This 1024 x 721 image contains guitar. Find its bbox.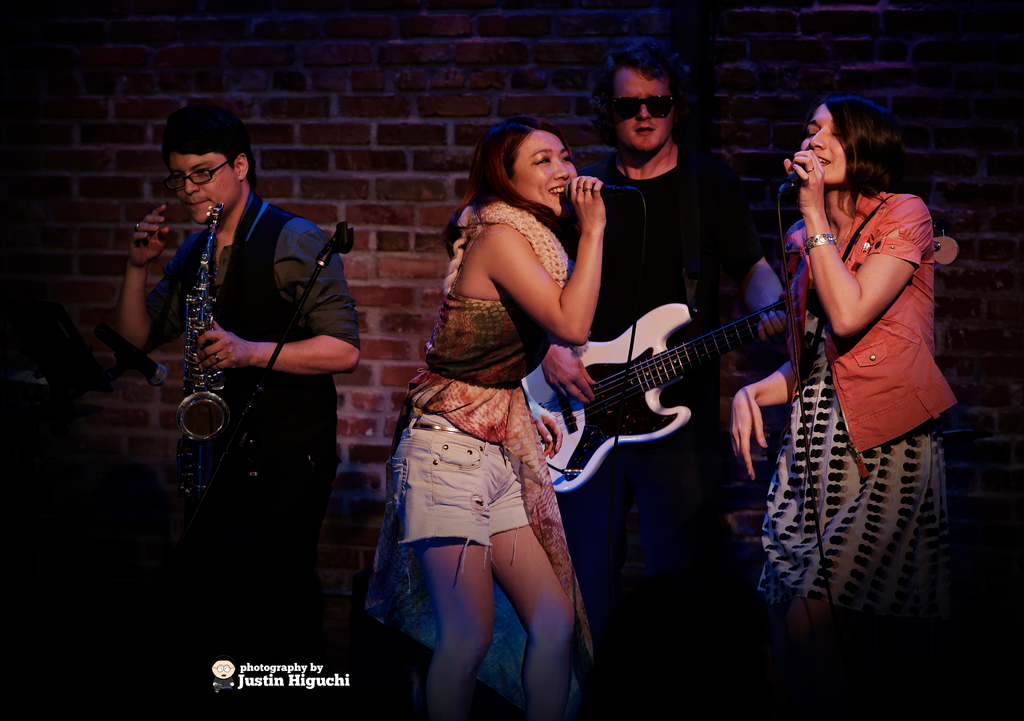
[504,232,956,500].
